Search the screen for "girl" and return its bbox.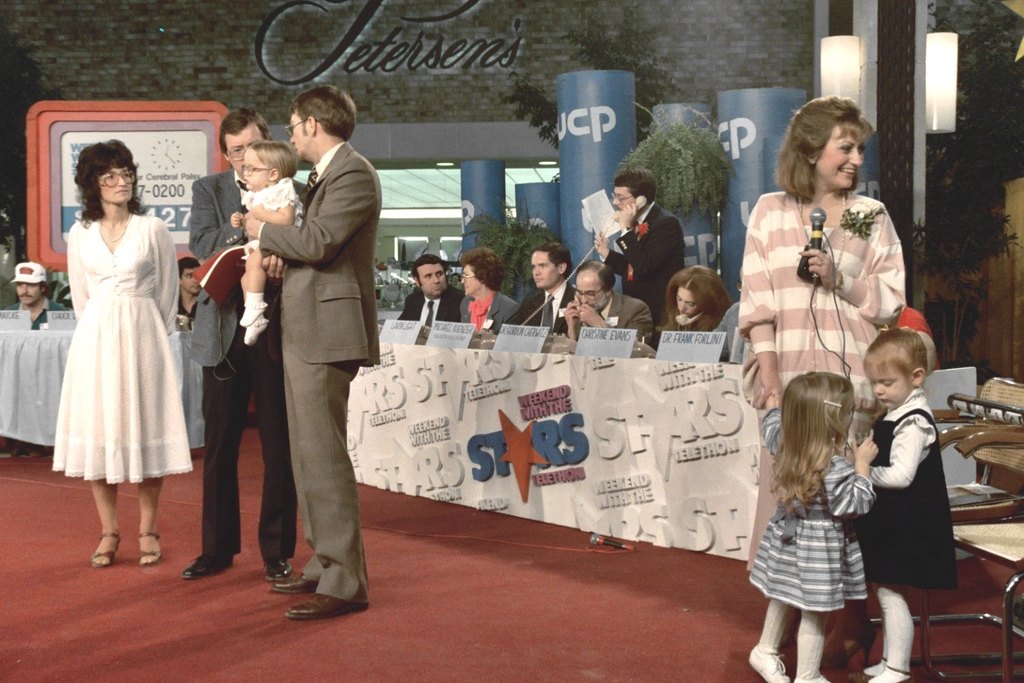
Found: <region>755, 367, 907, 682</region>.
